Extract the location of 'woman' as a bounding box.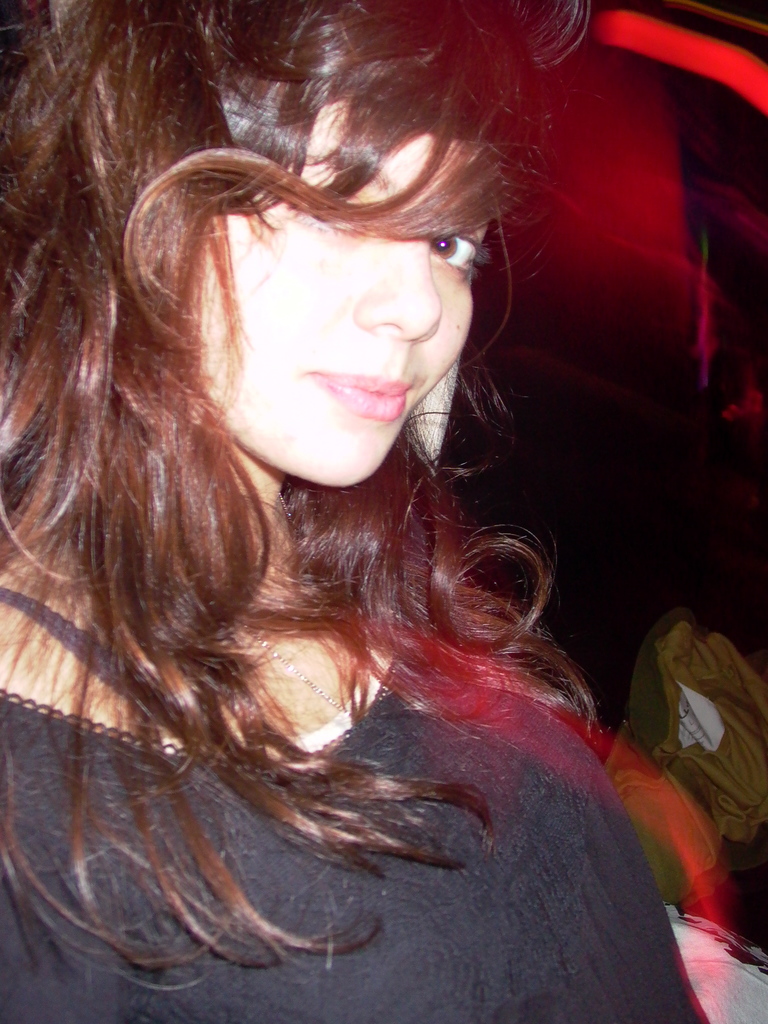
<box>4,52,717,1023</box>.
